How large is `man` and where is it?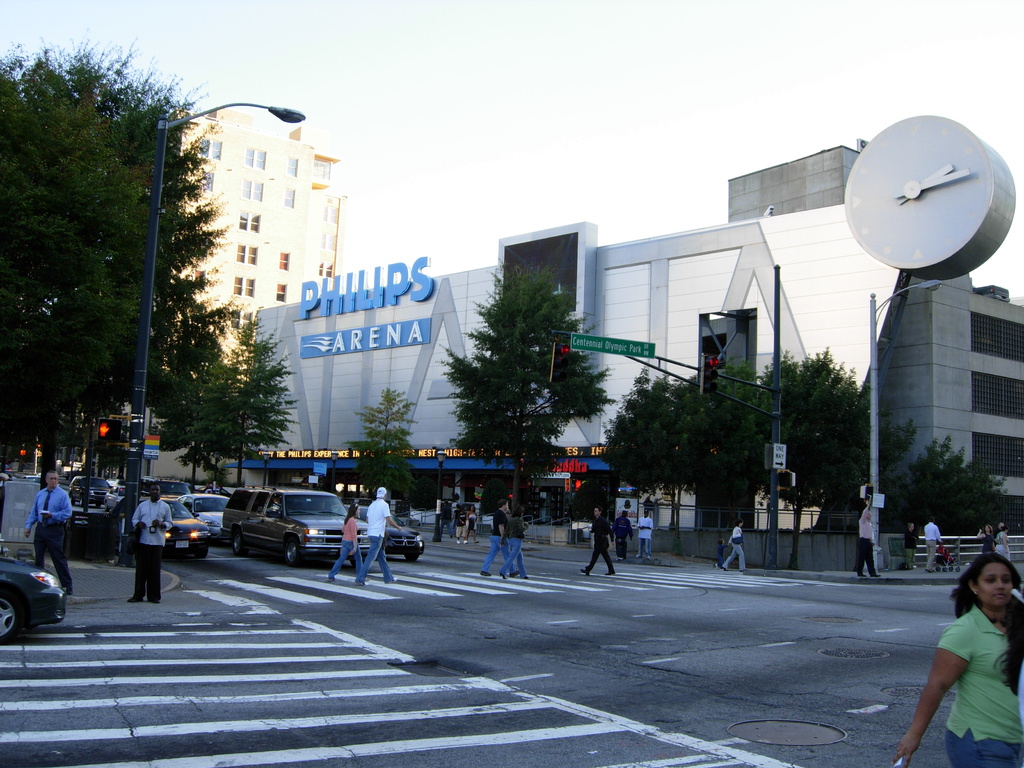
Bounding box: 922/516/943/575.
